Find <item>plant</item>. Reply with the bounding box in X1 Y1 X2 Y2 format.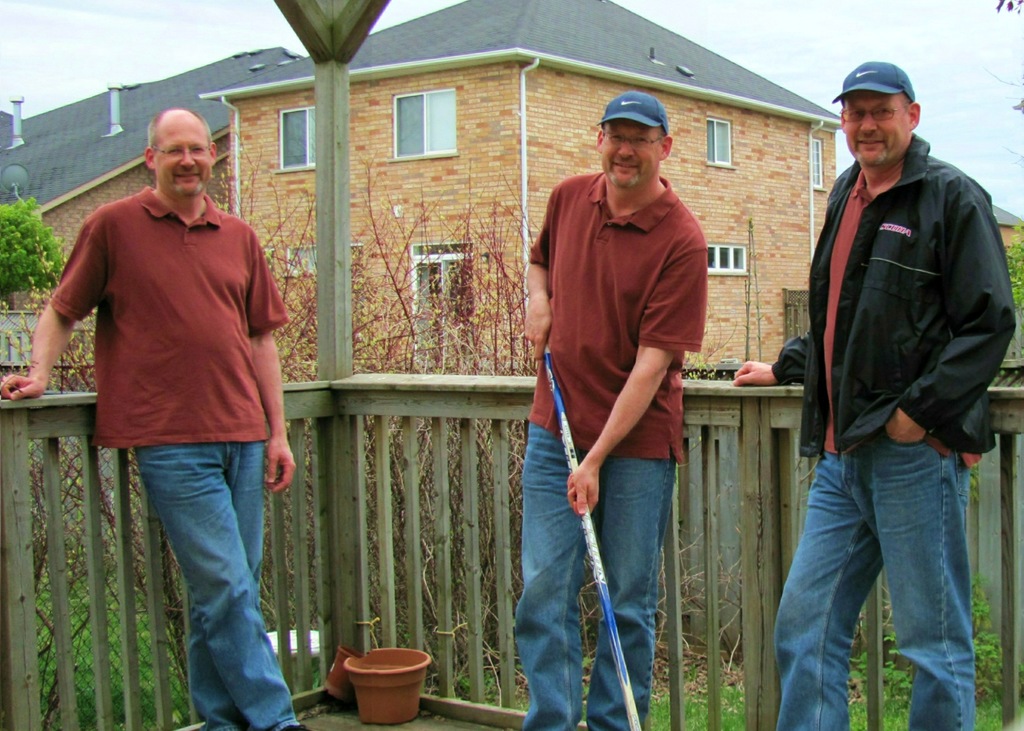
310 657 324 696.
